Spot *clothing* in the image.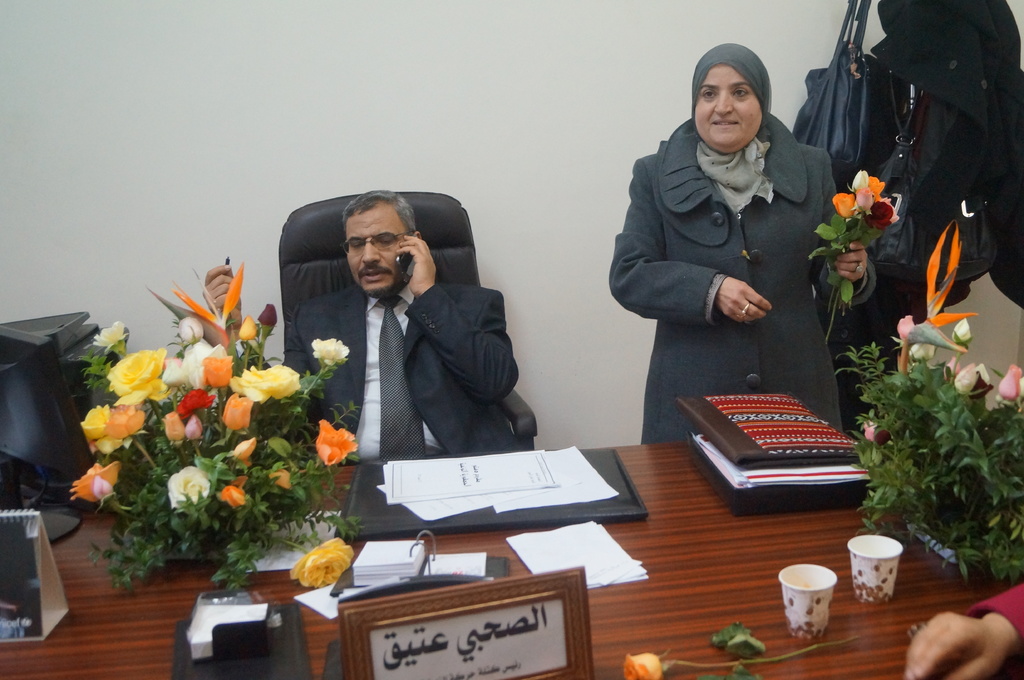
*clothing* found at <region>607, 91, 872, 442</region>.
